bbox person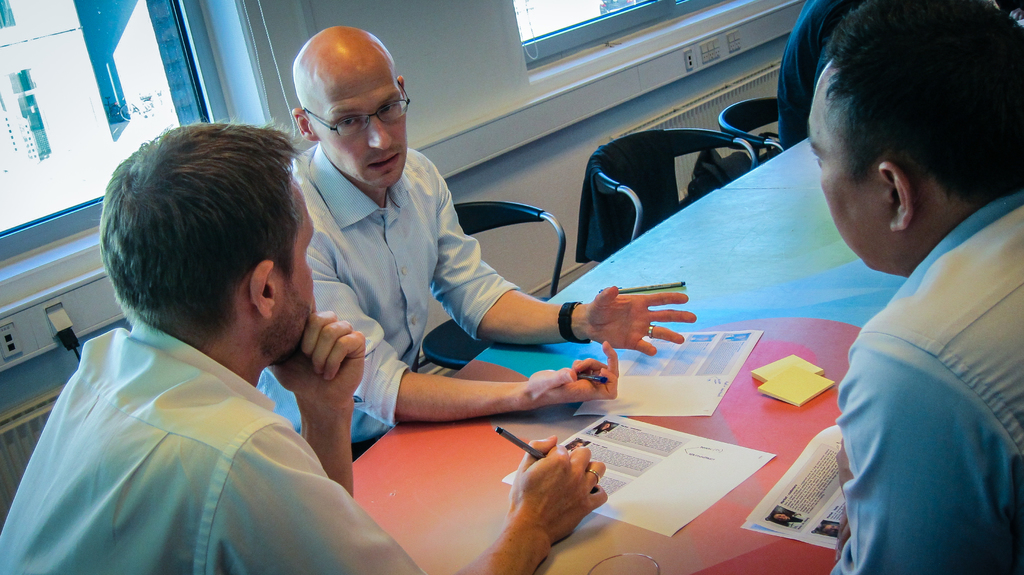
bbox=[2, 111, 599, 574]
